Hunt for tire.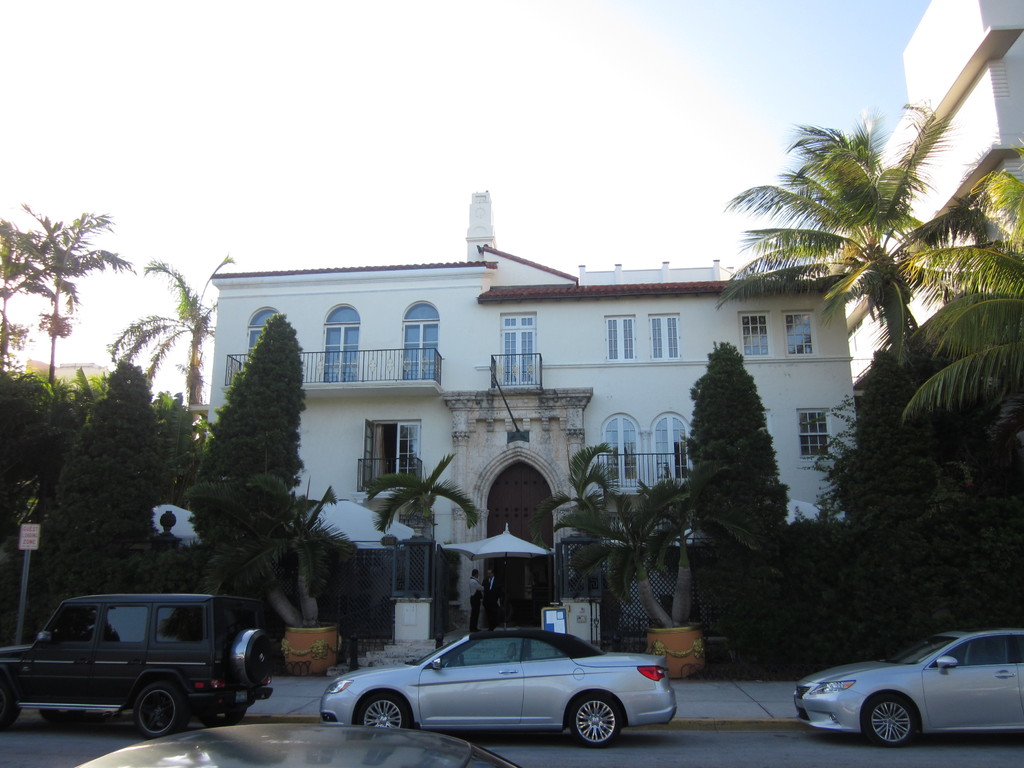
Hunted down at bbox=(570, 693, 625, 750).
